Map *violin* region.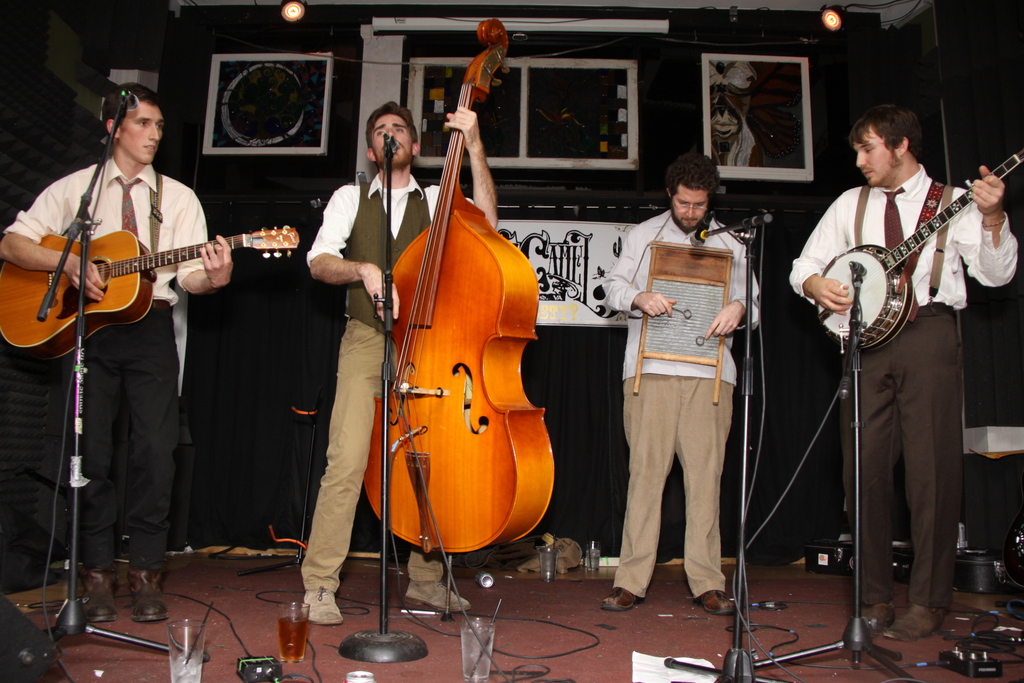
Mapped to (377, 21, 578, 559).
